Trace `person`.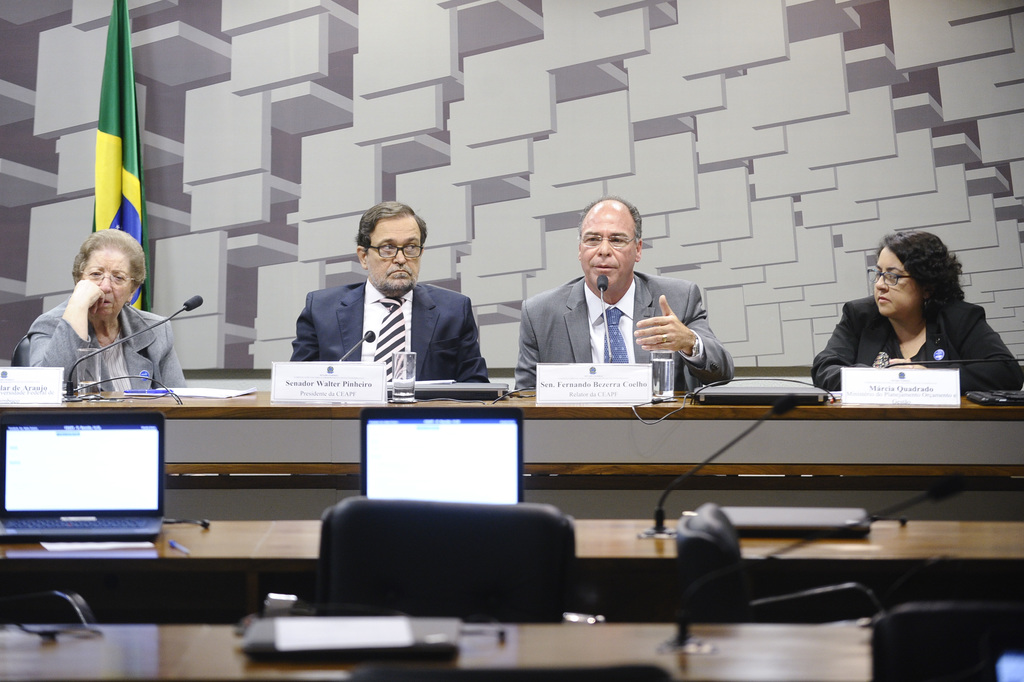
Traced to BBox(809, 222, 1023, 389).
